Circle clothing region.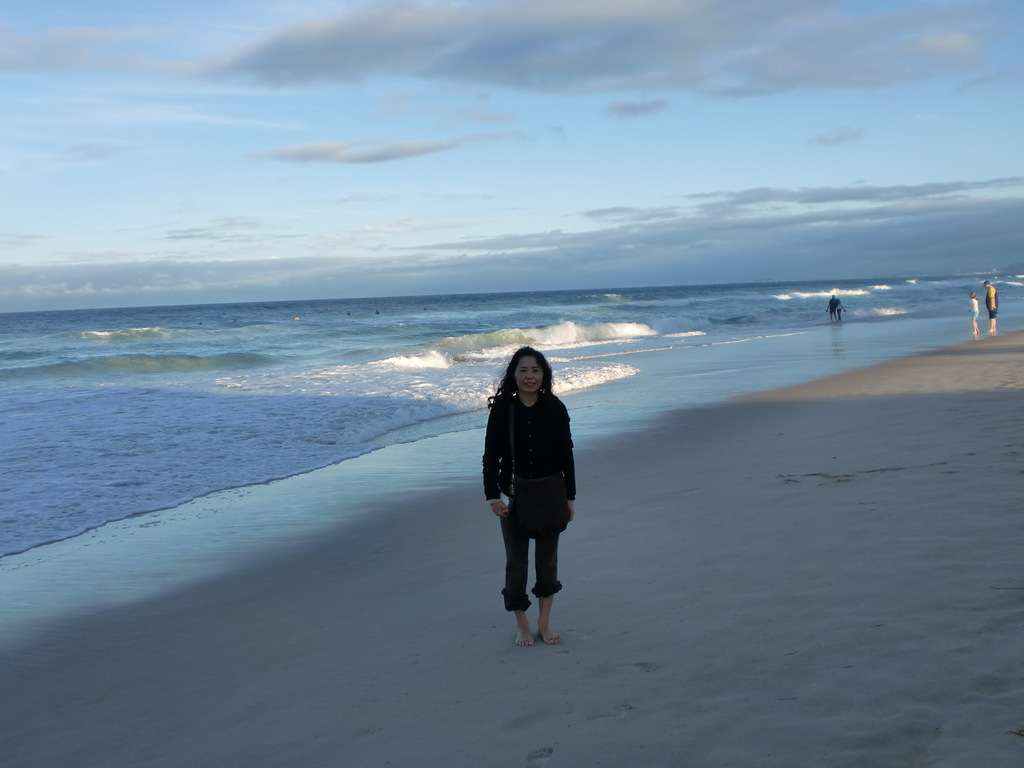
Region: (left=484, top=366, right=583, bottom=605).
